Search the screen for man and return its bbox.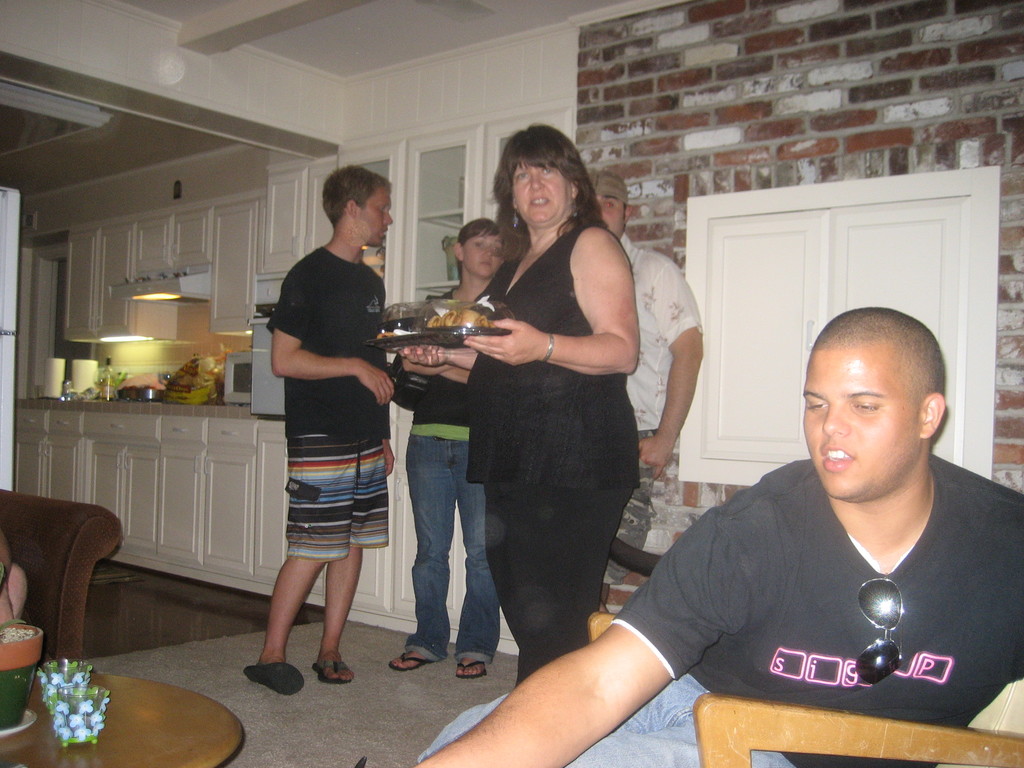
Found: x1=589, y1=170, x2=700, y2=586.
